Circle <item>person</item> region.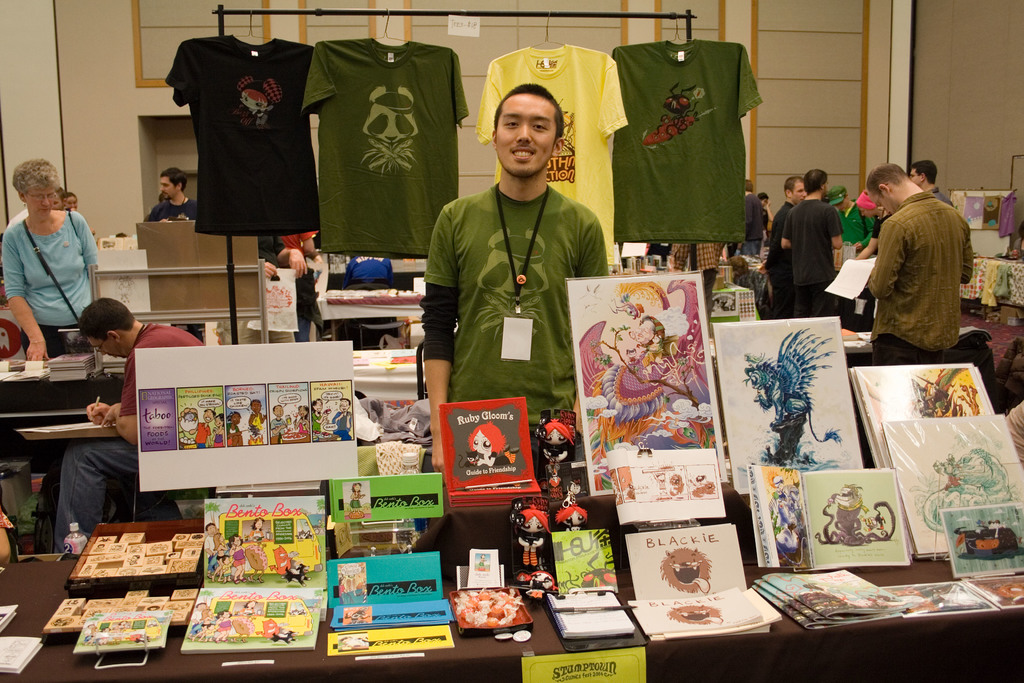
Region: pyautogui.locateOnScreen(202, 520, 221, 580).
